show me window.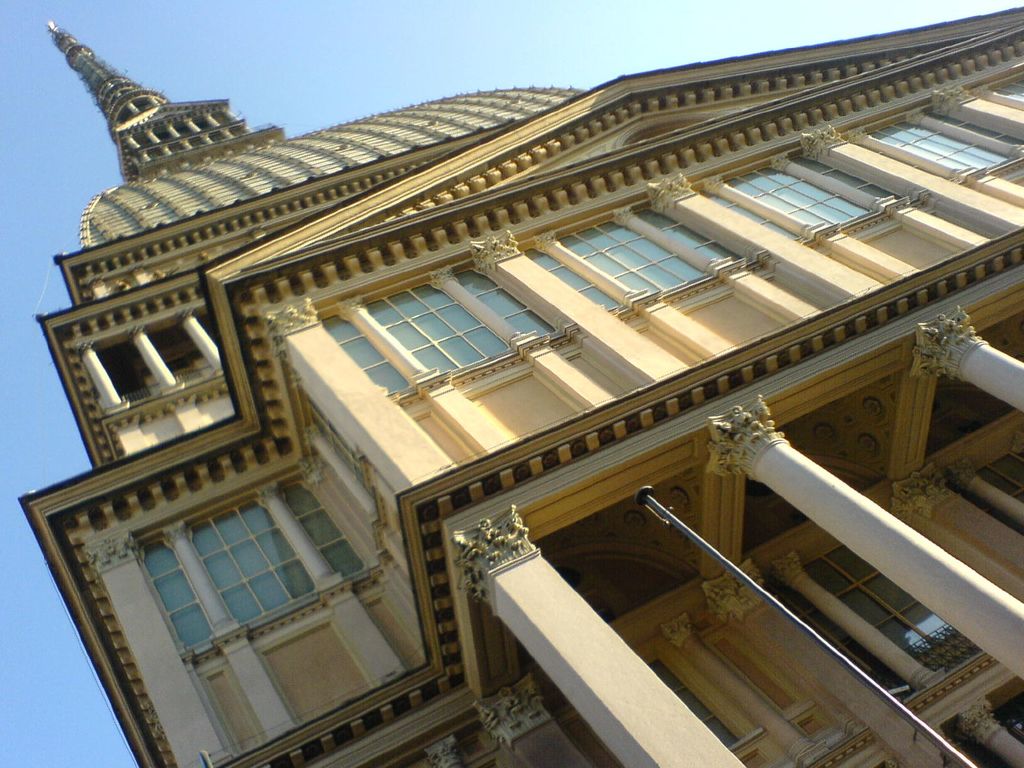
window is here: x1=514, y1=204, x2=749, y2=314.
